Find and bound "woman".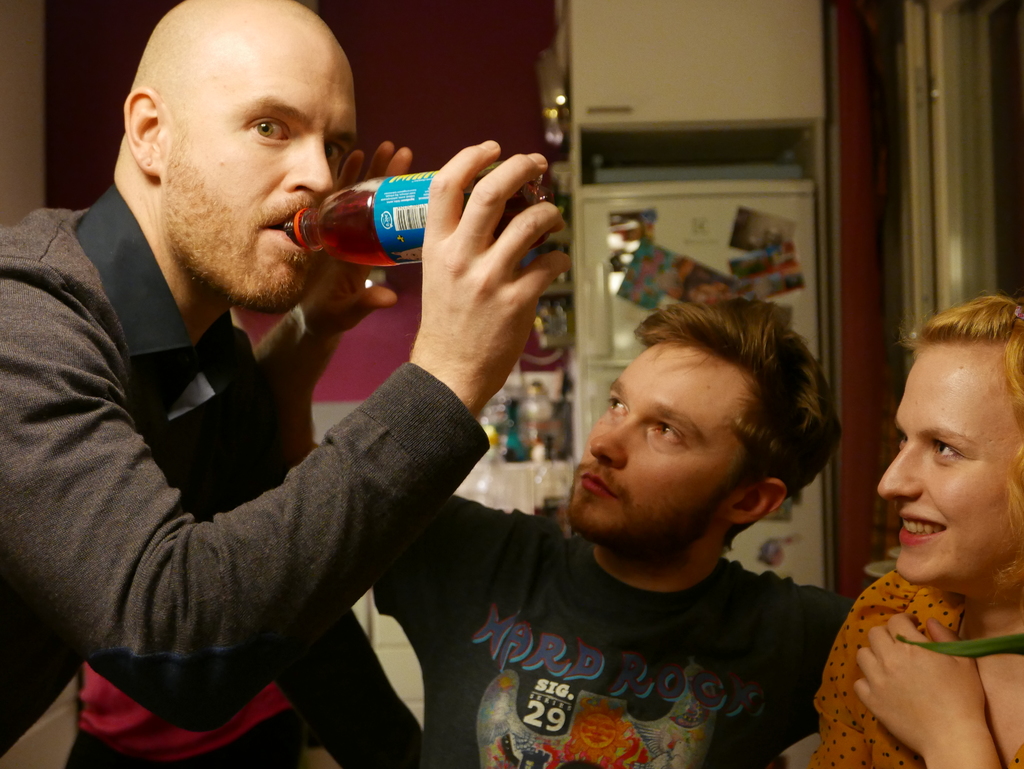
Bound: (808,279,1023,761).
